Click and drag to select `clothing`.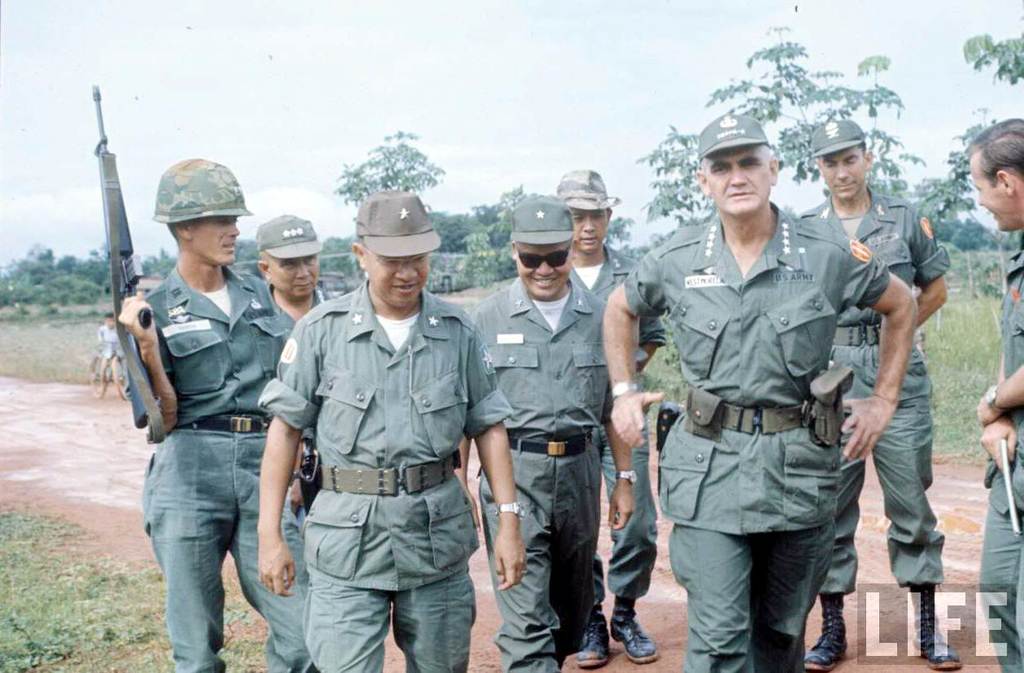
Selection: locate(472, 278, 603, 437).
